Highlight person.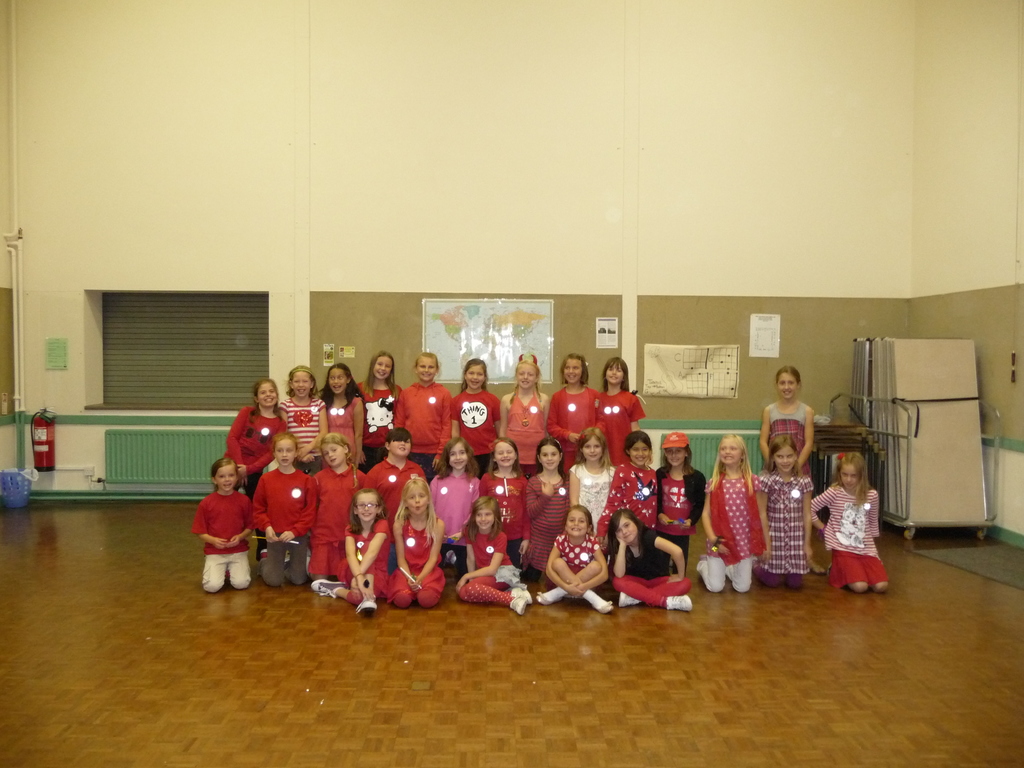
Highlighted region: Rect(566, 424, 623, 535).
